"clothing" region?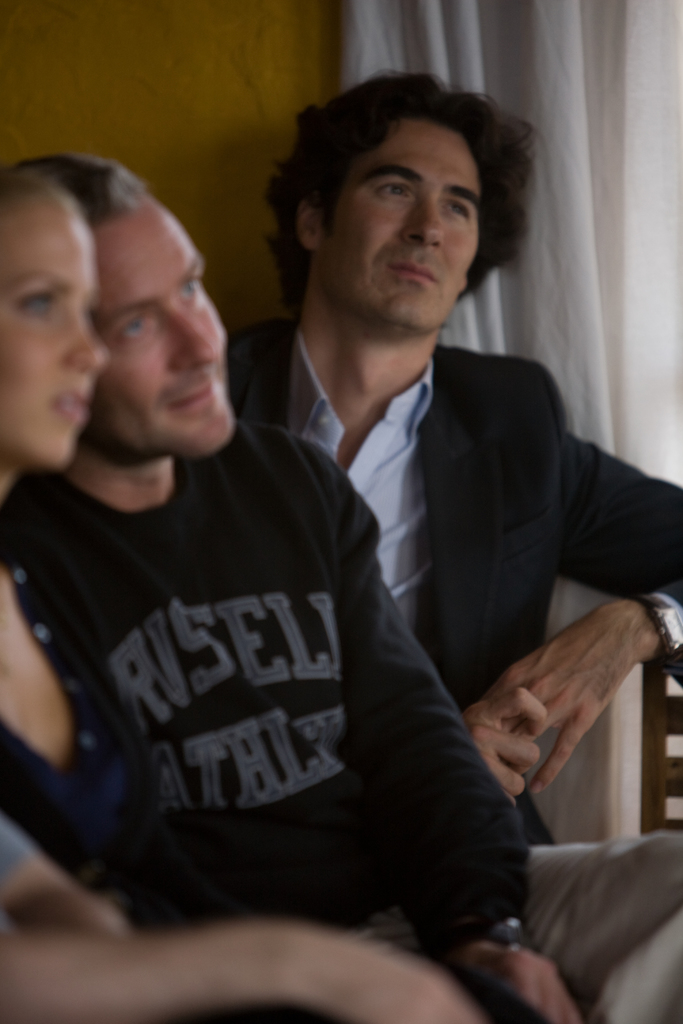
[x1=232, y1=308, x2=682, y2=1023]
